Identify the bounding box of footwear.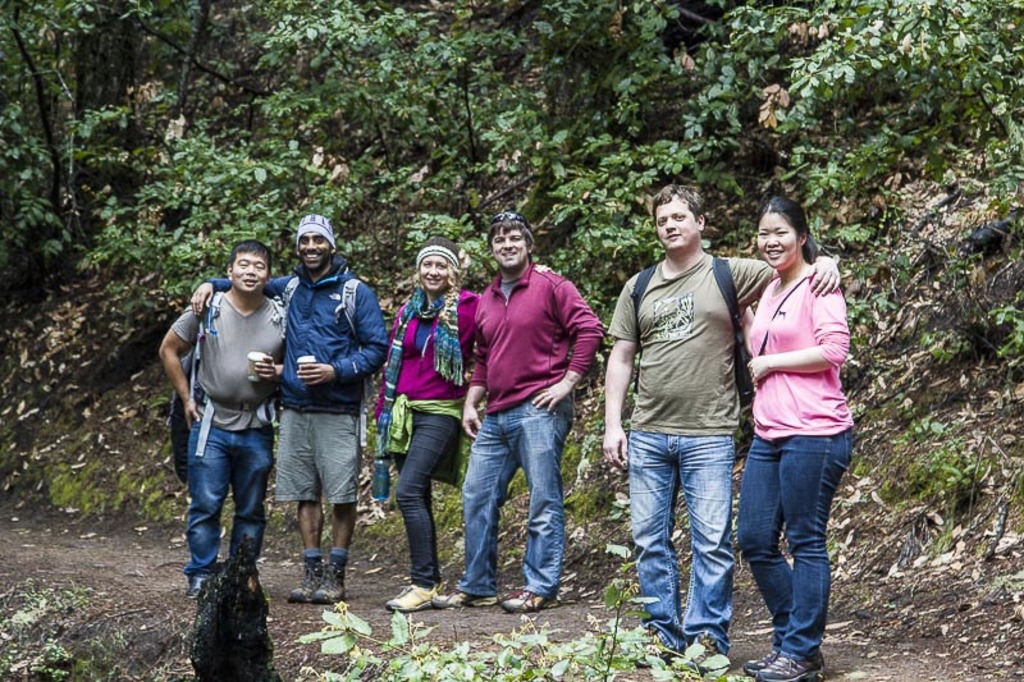
[495, 591, 556, 615].
